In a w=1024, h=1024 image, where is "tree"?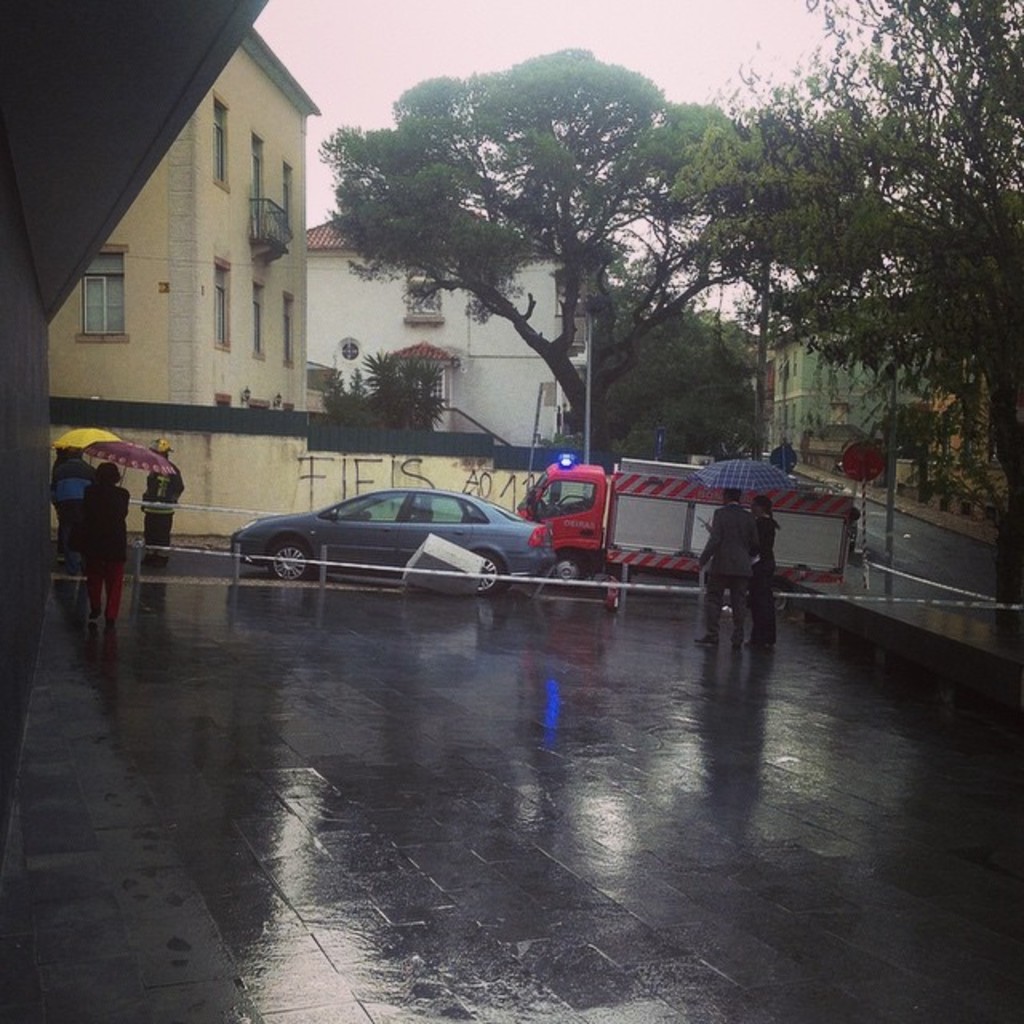
x1=290, y1=42, x2=781, y2=459.
